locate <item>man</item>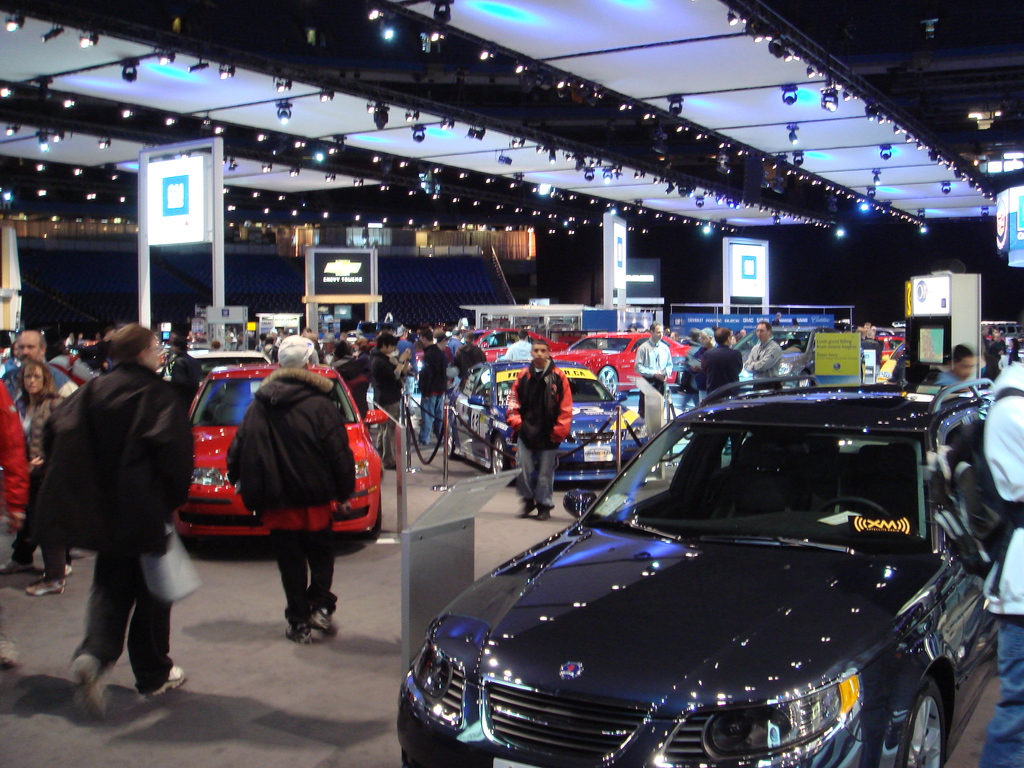
bbox=(390, 326, 419, 395)
